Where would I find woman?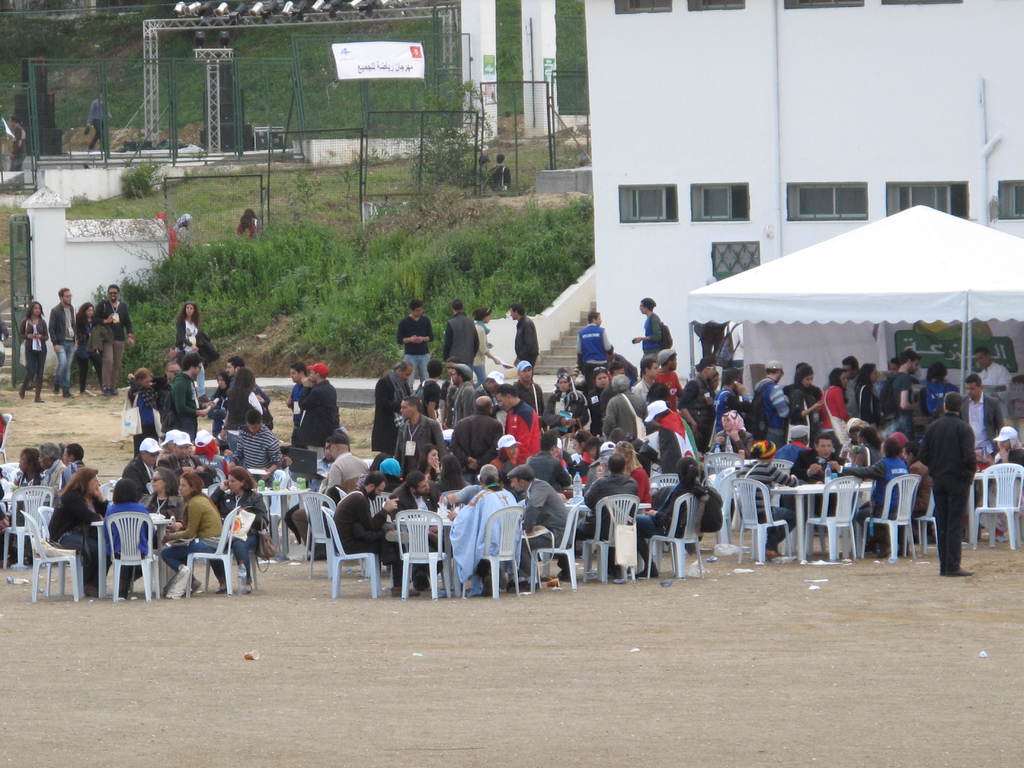
At <bbox>18, 452, 119, 611</bbox>.
